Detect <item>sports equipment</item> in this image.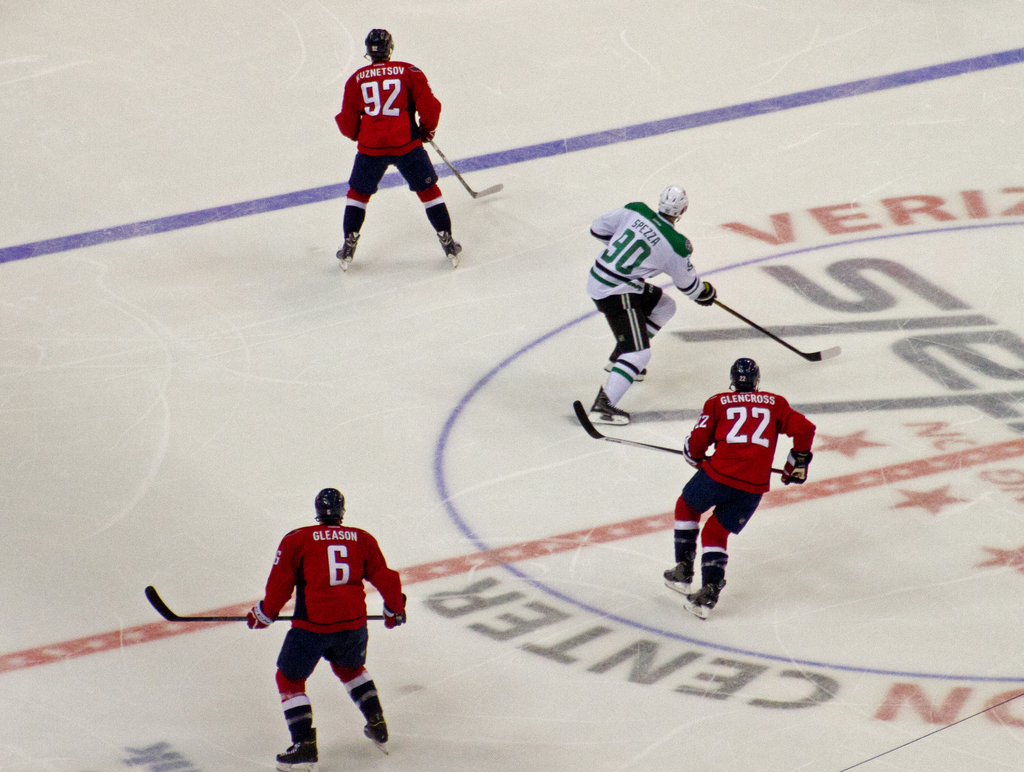
Detection: pyautogui.locateOnScreen(575, 398, 784, 475).
